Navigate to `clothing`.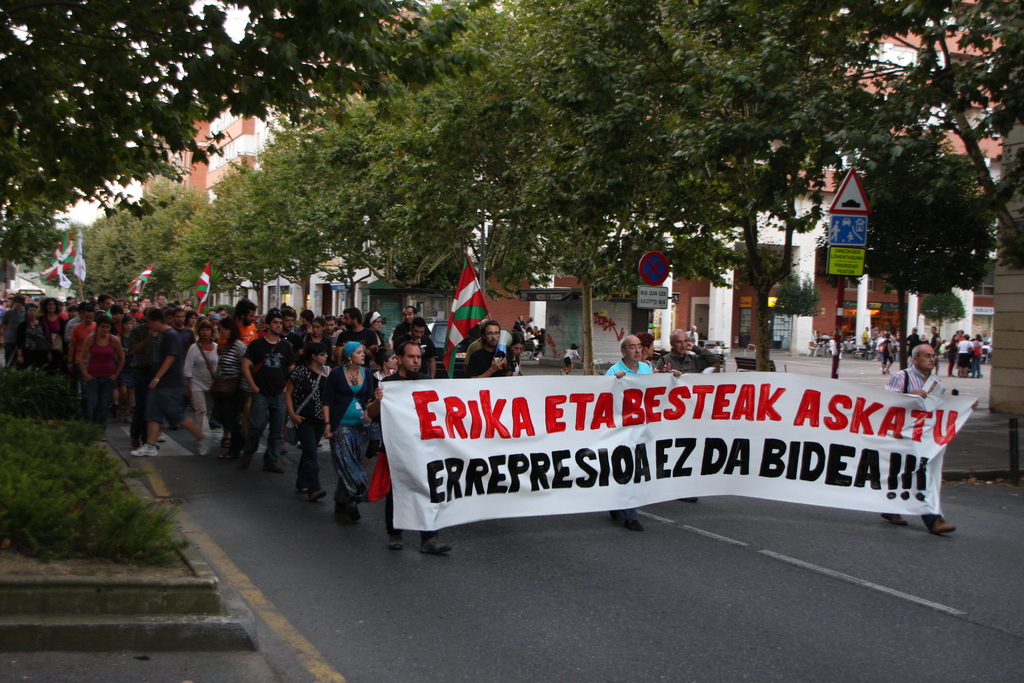
Navigation target: x1=955, y1=331, x2=969, y2=369.
